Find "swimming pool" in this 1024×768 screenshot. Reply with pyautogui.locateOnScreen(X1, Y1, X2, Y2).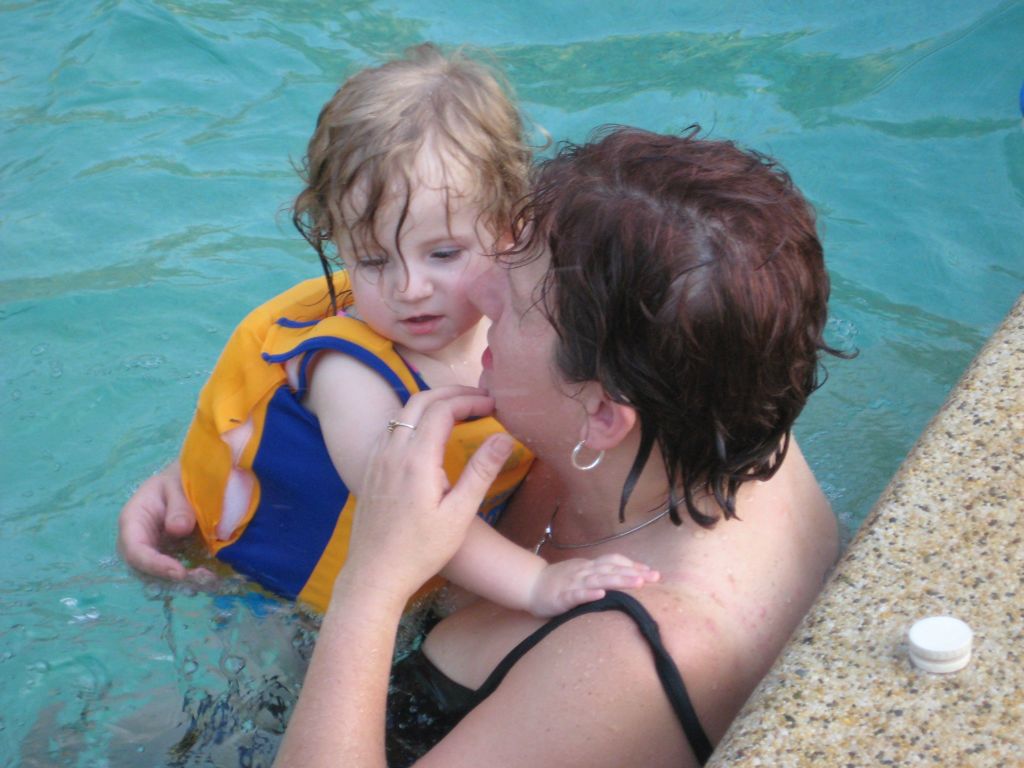
pyautogui.locateOnScreen(0, 0, 996, 767).
